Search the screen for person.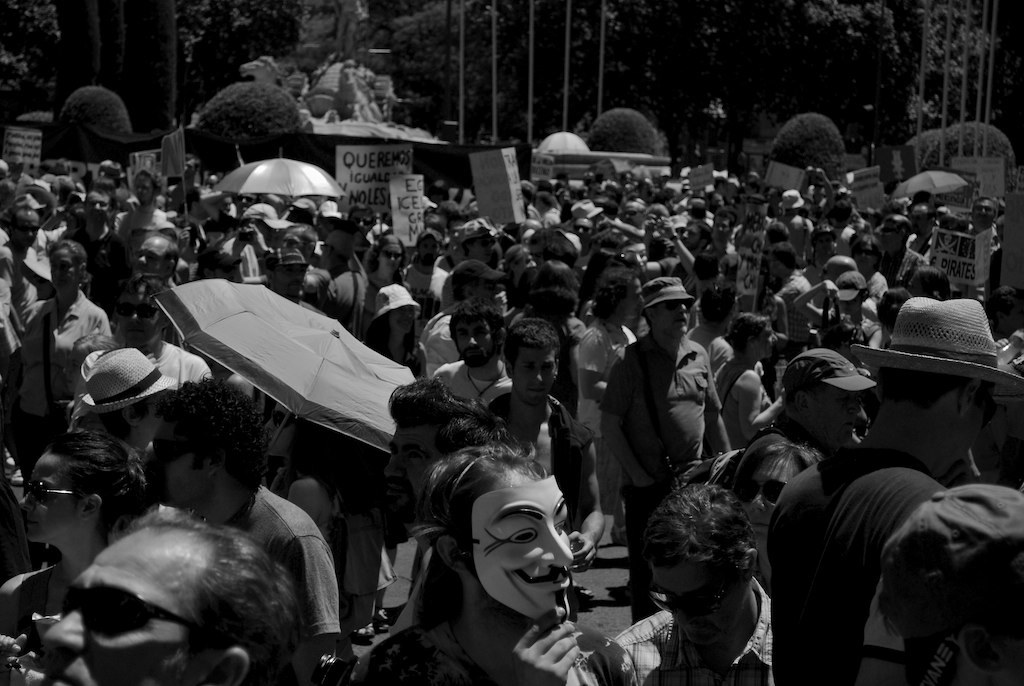
Found at 800:265:867:330.
